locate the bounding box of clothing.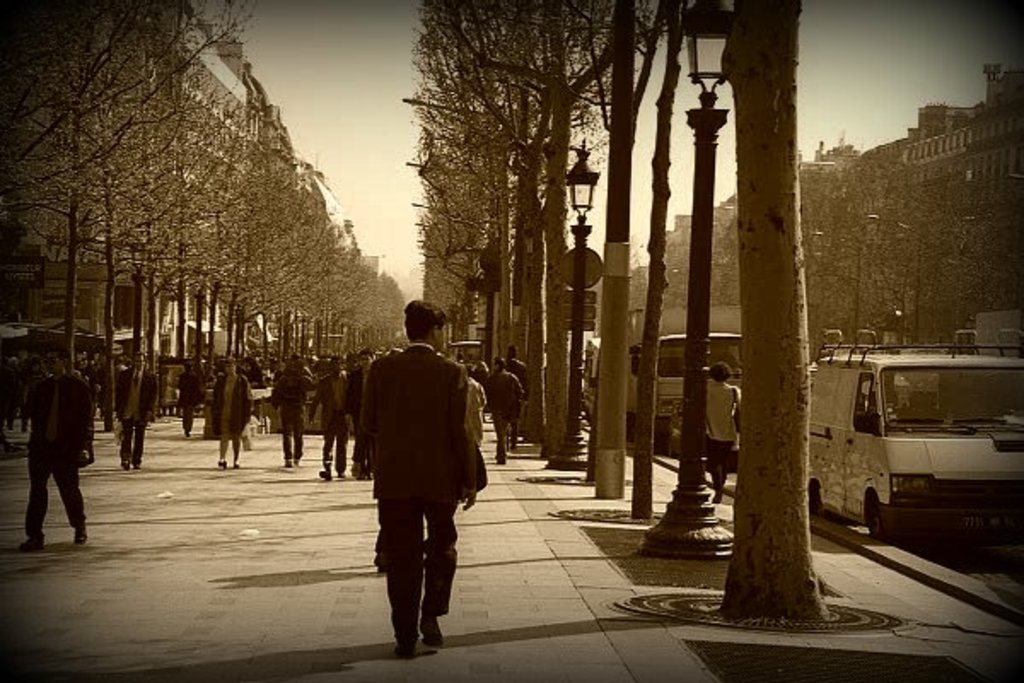
Bounding box: <box>459,379,480,452</box>.
